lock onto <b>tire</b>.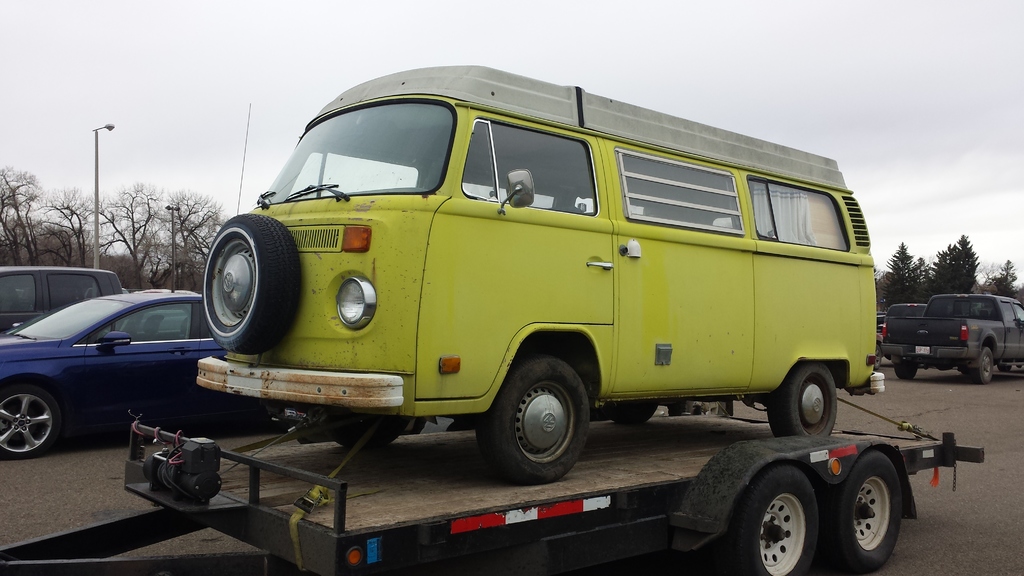
Locked: left=833, top=448, right=908, bottom=575.
